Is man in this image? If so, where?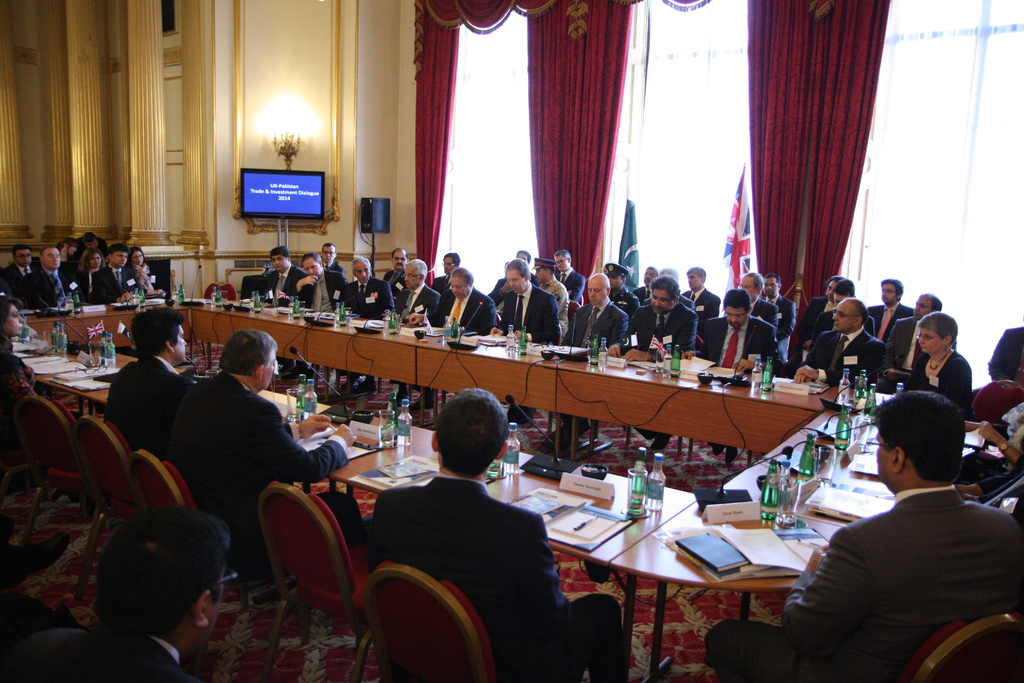
Yes, at locate(362, 386, 622, 680).
